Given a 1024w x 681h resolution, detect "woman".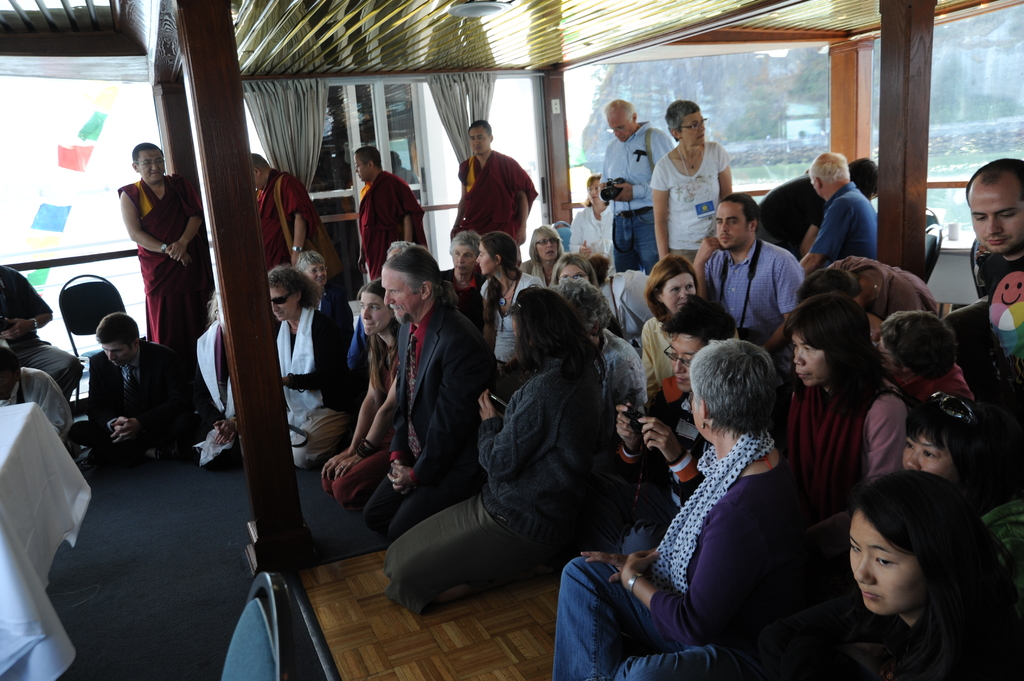
locate(783, 289, 911, 568).
